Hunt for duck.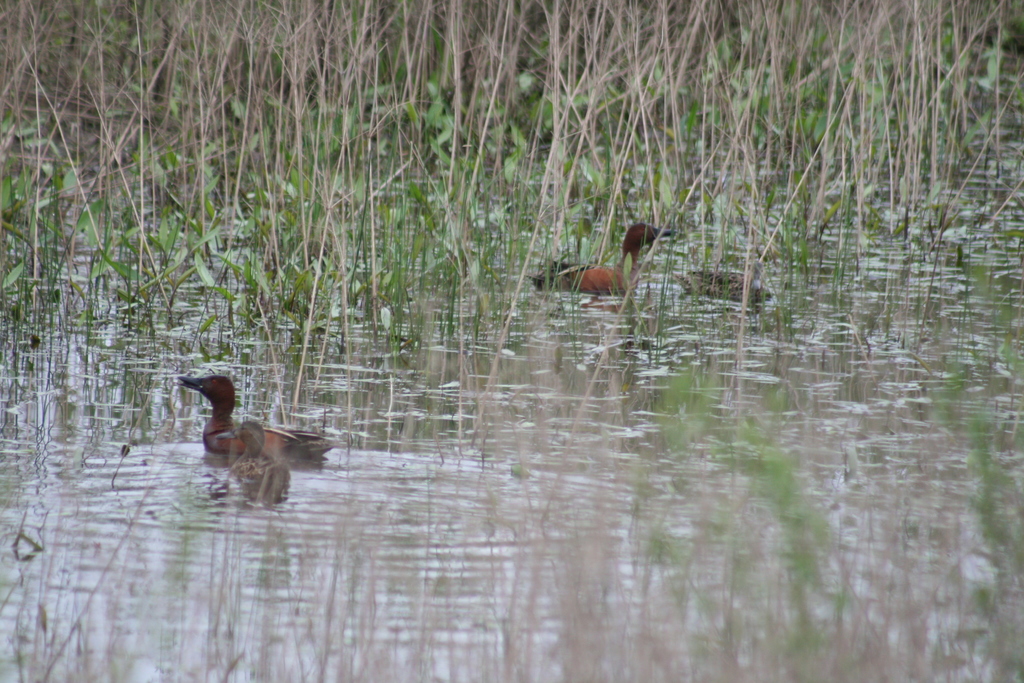
Hunted down at {"x1": 531, "y1": 227, "x2": 672, "y2": 306}.
